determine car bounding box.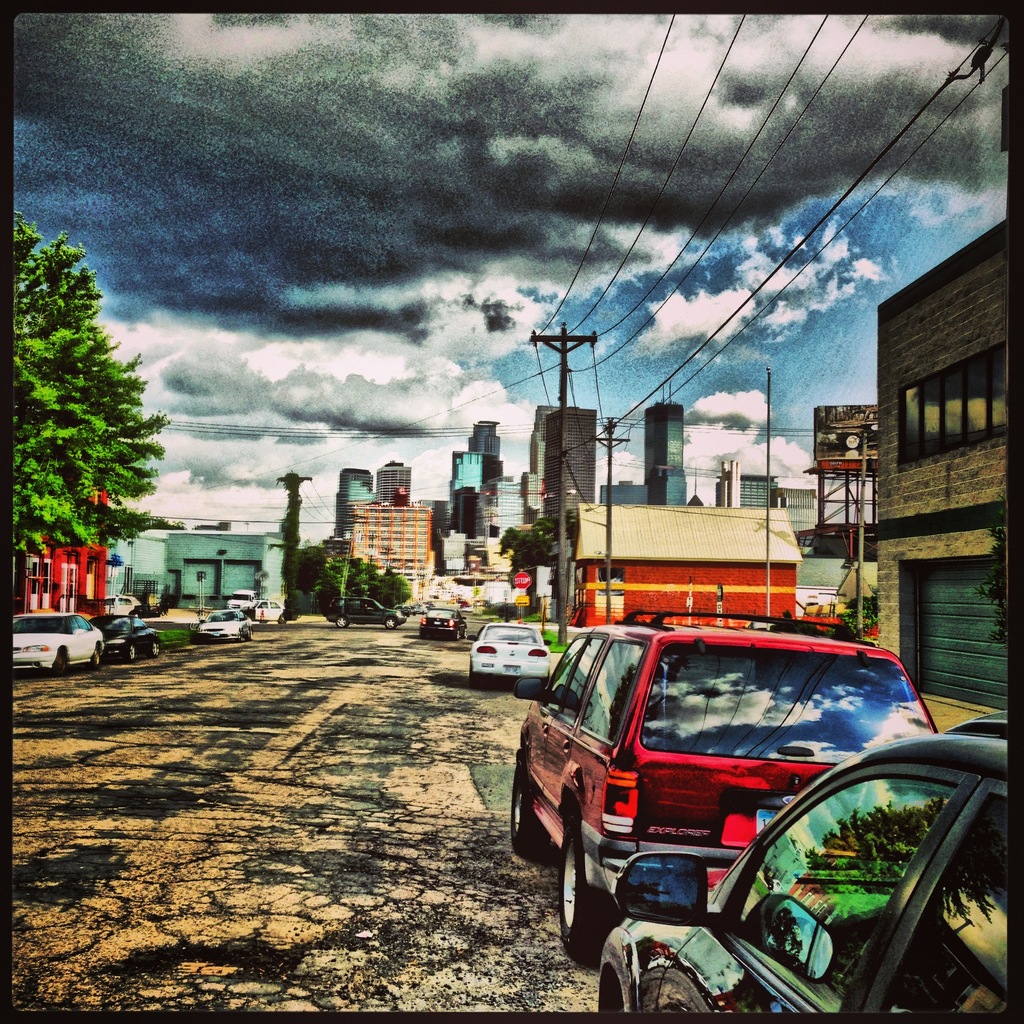
Determined: (593, 700, 1019, 1020).
